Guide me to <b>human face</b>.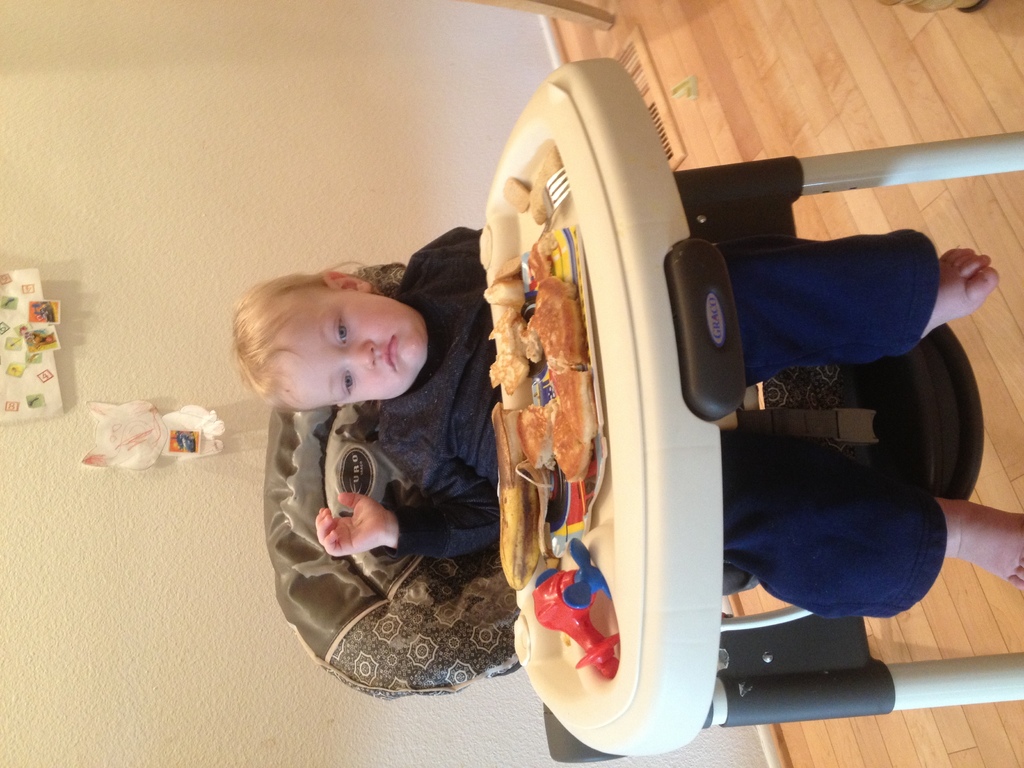
Guidance: select_region(276, 289, 424, 412).
